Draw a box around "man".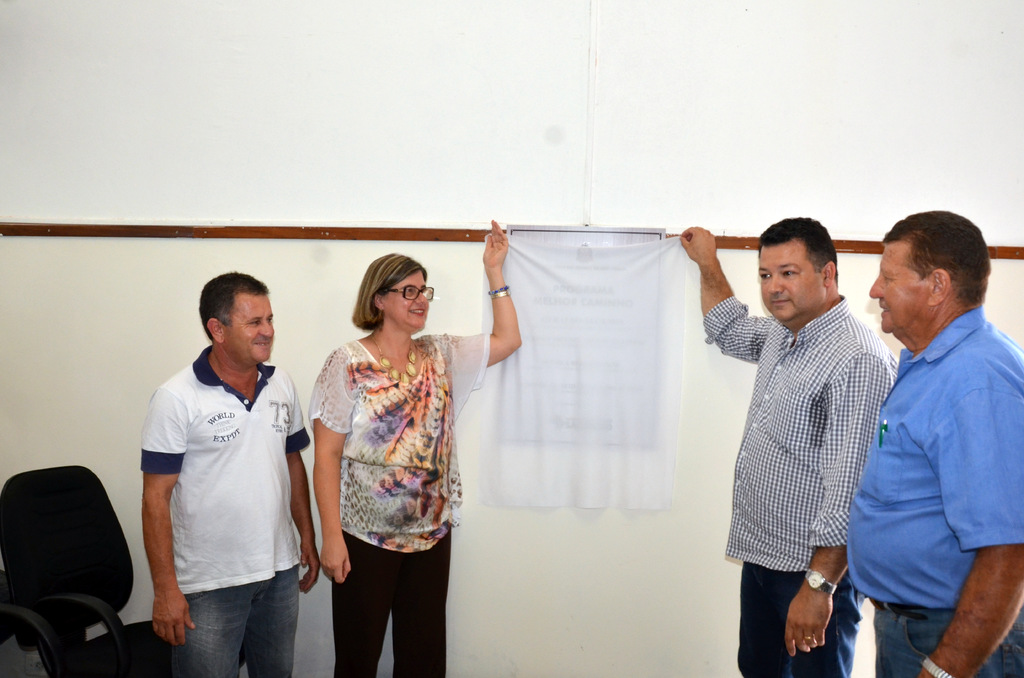
region(674, 217, 902, 677).
